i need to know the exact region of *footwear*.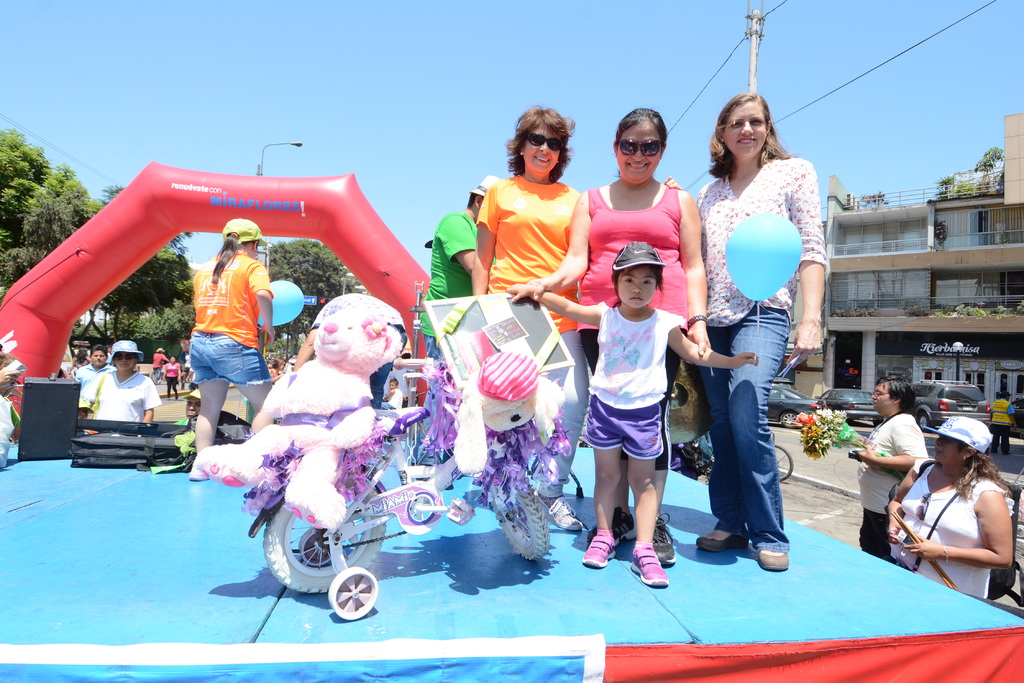
Region: (left=579, top=527, right=616, bottom=567).
